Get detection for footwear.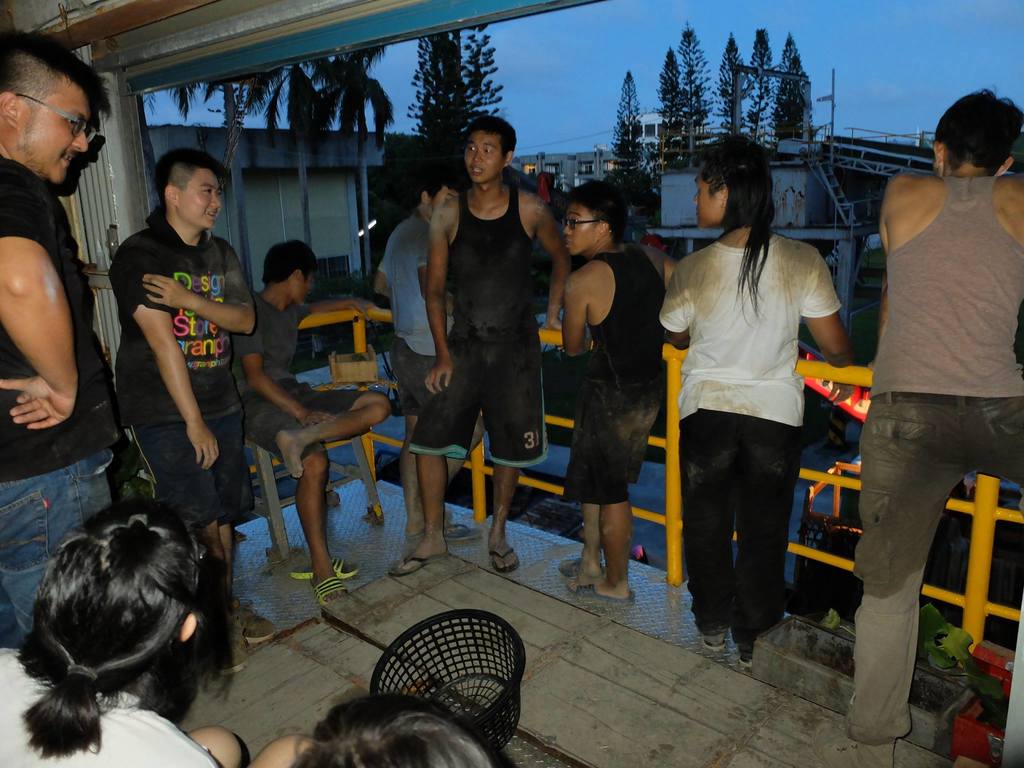
Detection: (388,556,447,577).
